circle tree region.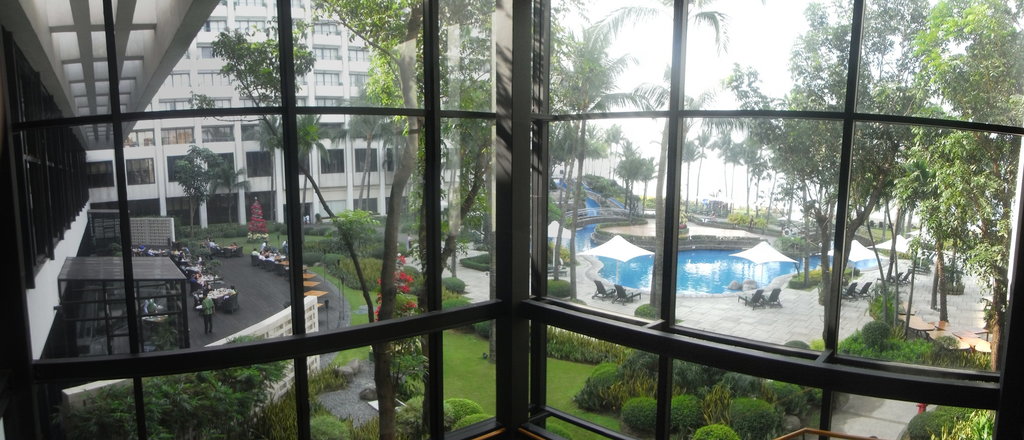
Region: rect(211, 0, 445, 439).
